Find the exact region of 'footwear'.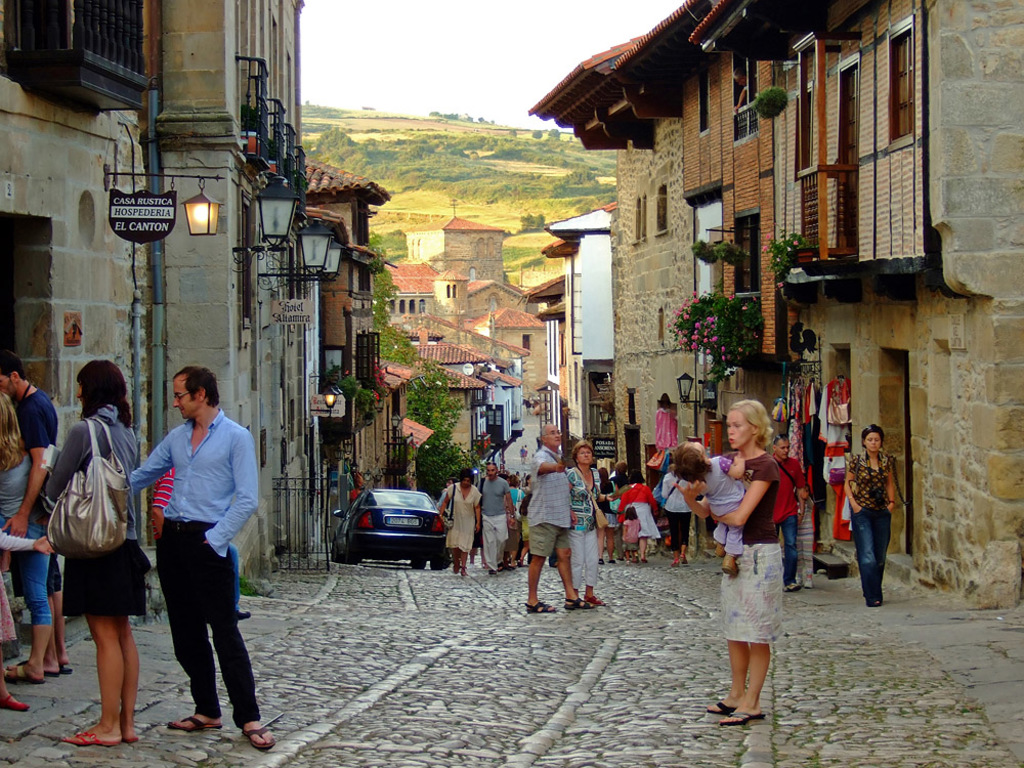
Exact region: bbox(796, 571, 807, 590).
